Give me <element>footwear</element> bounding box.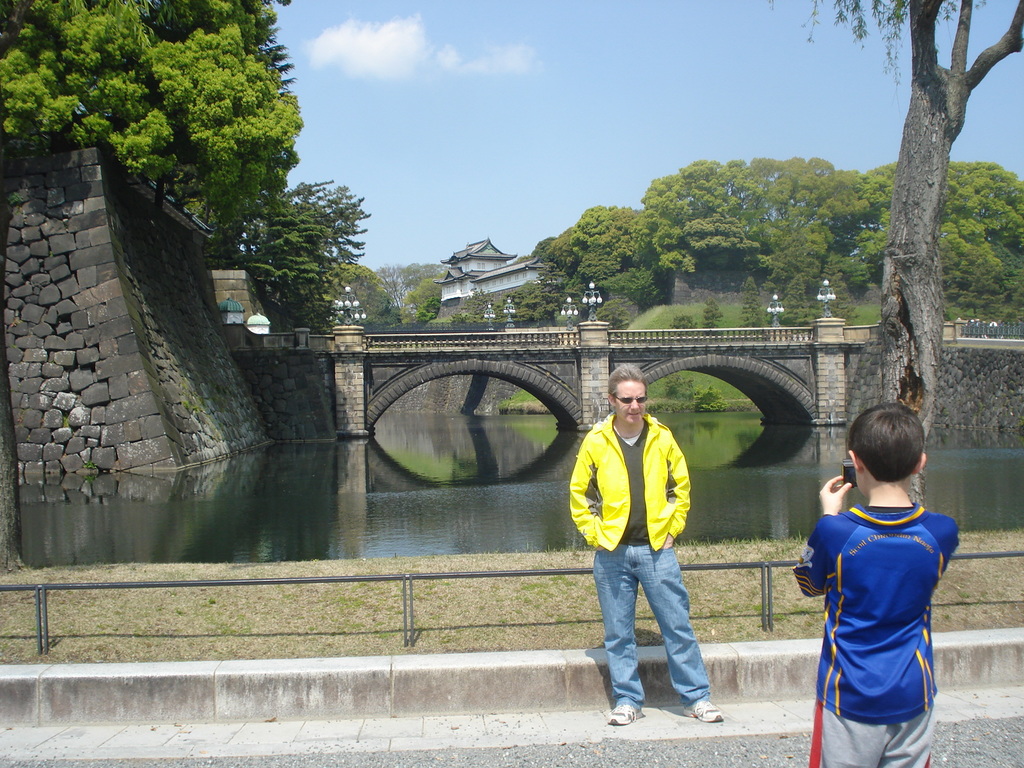
(left=687, top=700, right=728, bottom=728).
